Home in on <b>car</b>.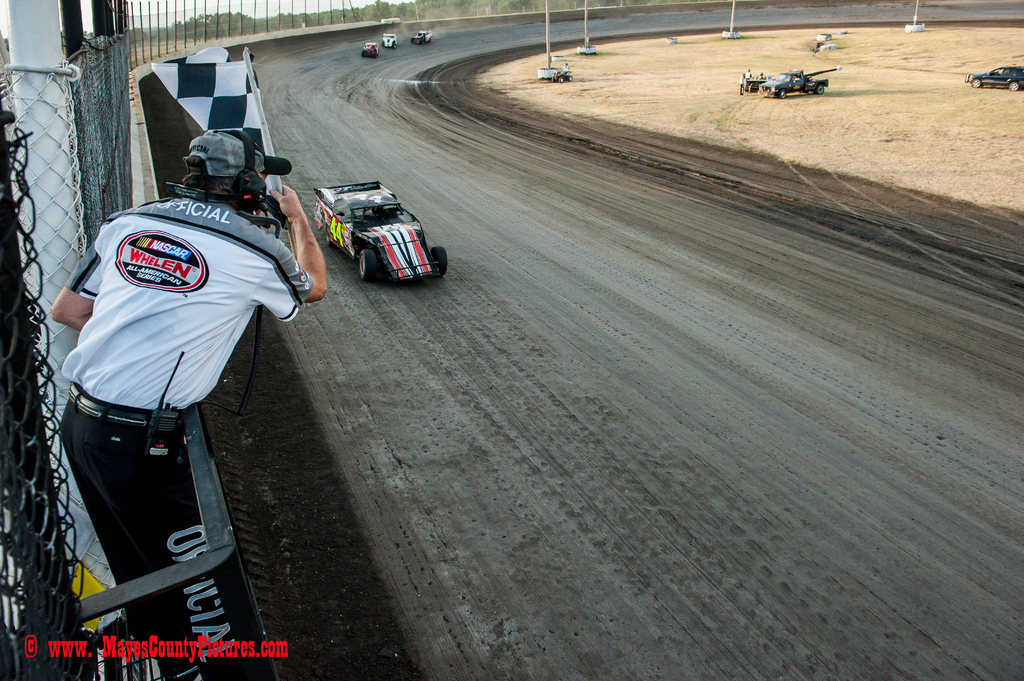
Homed in at (x1=318, y1=178, x2=449, y2=283).
